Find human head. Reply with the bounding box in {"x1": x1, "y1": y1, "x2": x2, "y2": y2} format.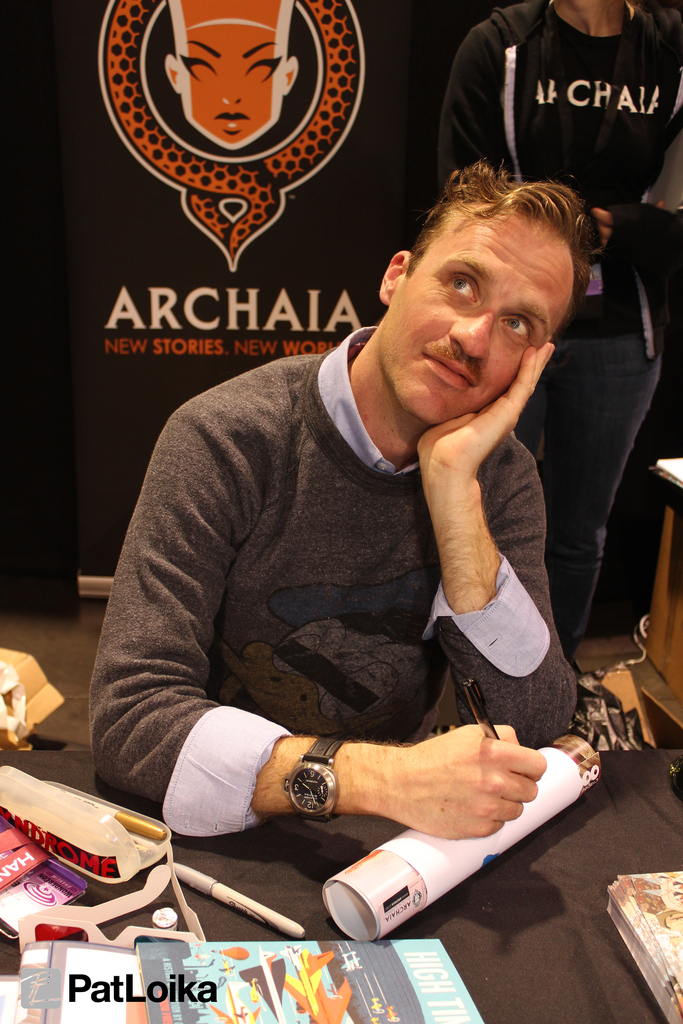
{"x1": 137, "y1": 3, "x2": 305, "y2": 141}.
